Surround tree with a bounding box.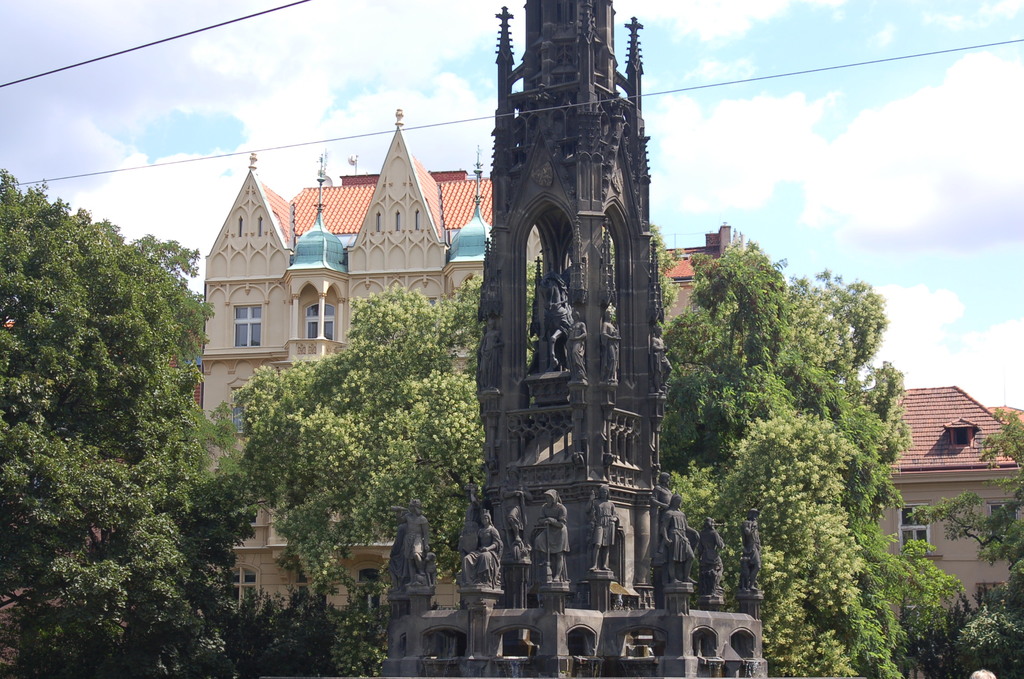
x1=16 y1=159 x2=209 y2=609.
